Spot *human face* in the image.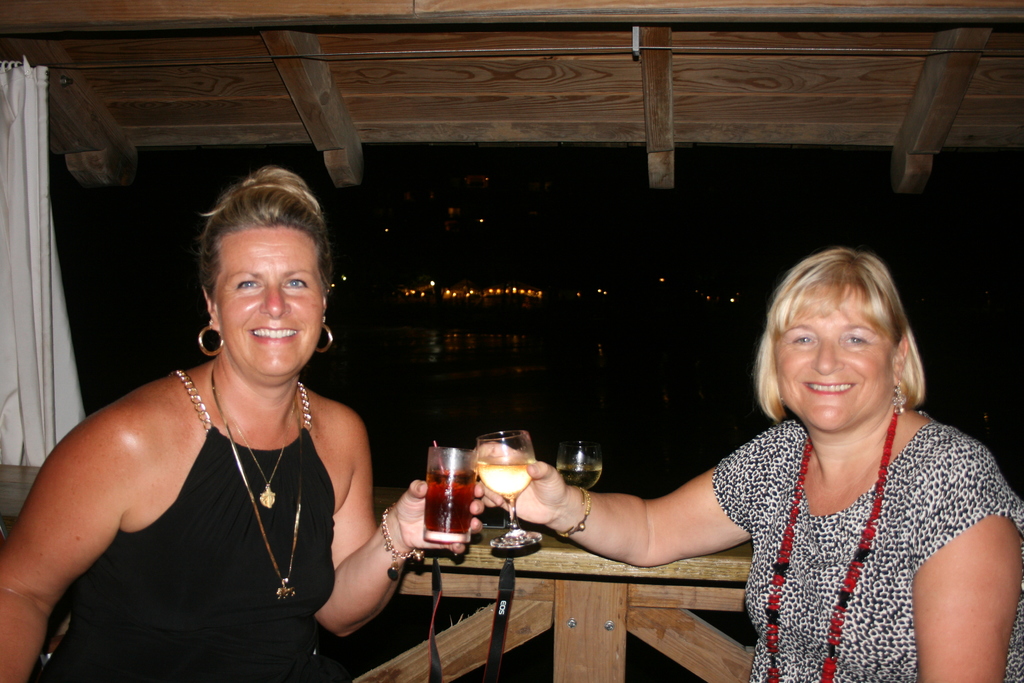
*human face* found at x1=216, y1=231, x2=324, y2=372.
